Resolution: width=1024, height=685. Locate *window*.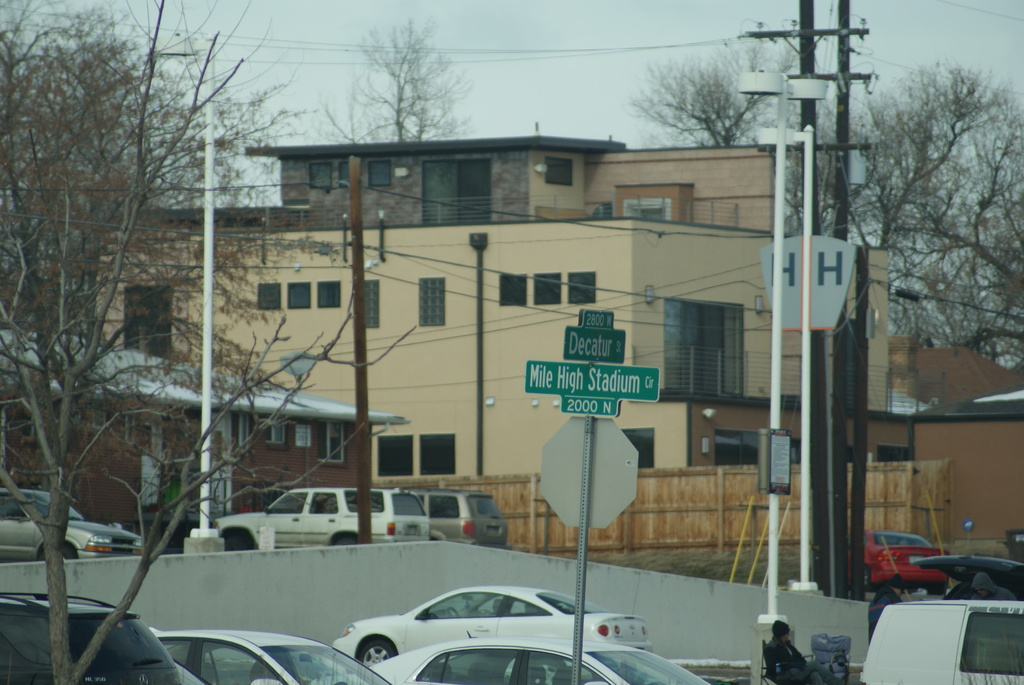
[x1=429, y1=494, x2=456, y2=516].
